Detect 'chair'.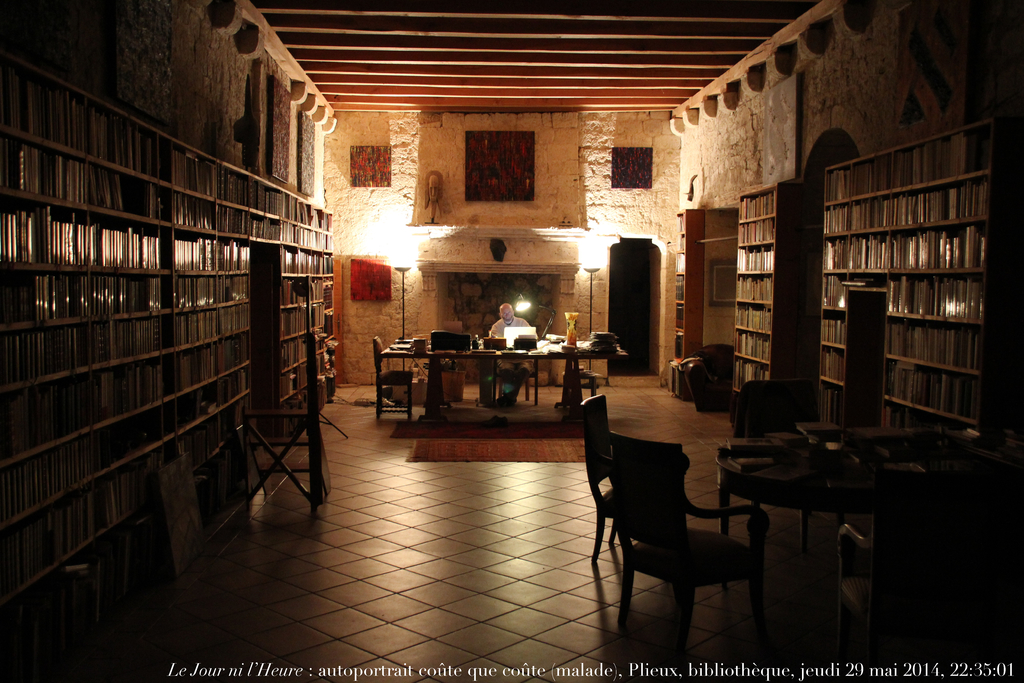
Detected at 576:391:691:562.
